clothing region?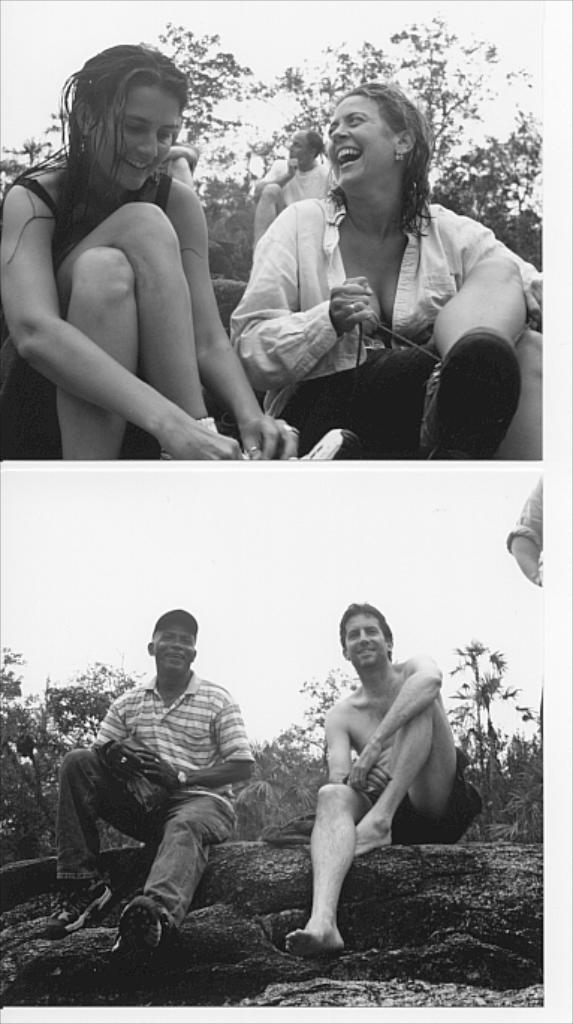
(left=51, top=753, right=248, bottom=924)
